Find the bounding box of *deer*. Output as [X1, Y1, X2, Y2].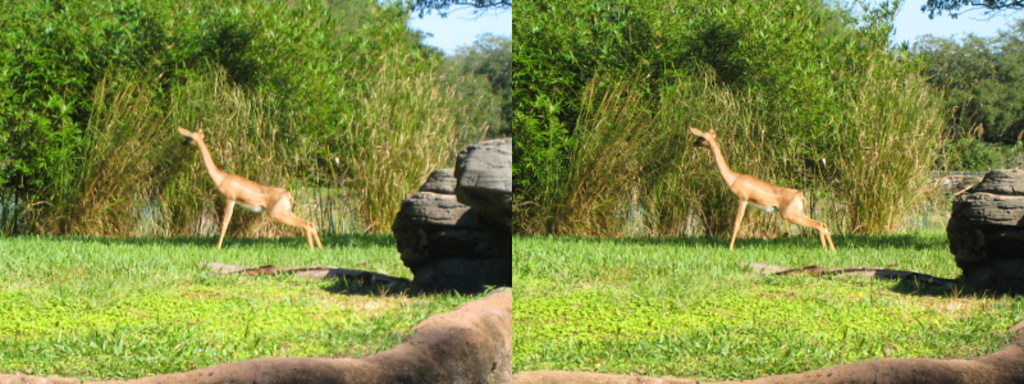
[689, 129, 835, 256].
